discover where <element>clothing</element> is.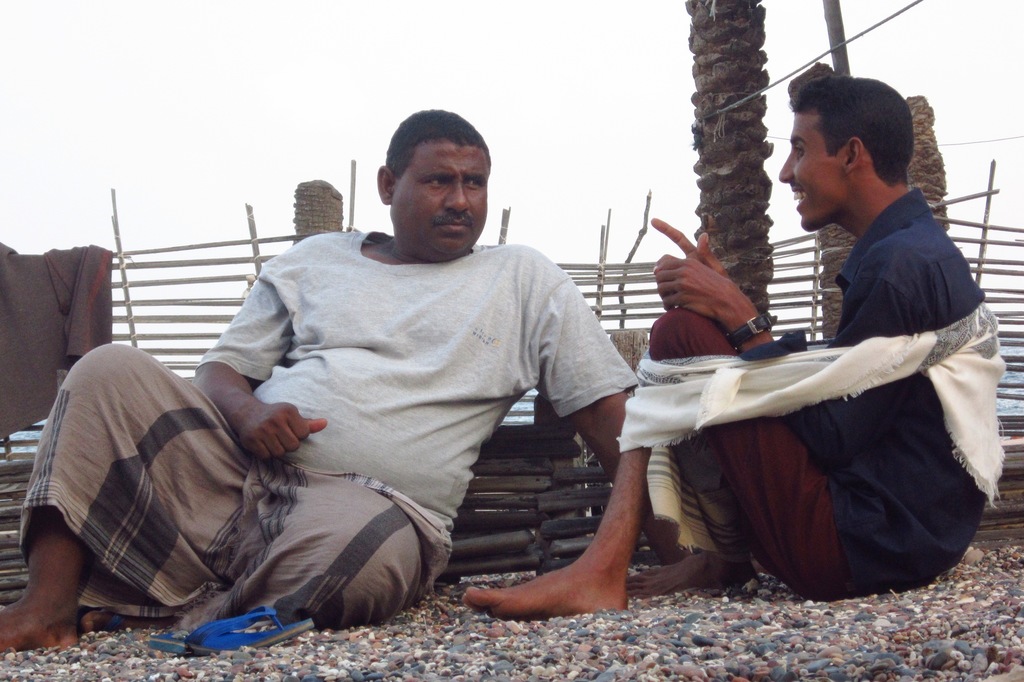
Discovered at bbox=[20, 230, 637, 633].
